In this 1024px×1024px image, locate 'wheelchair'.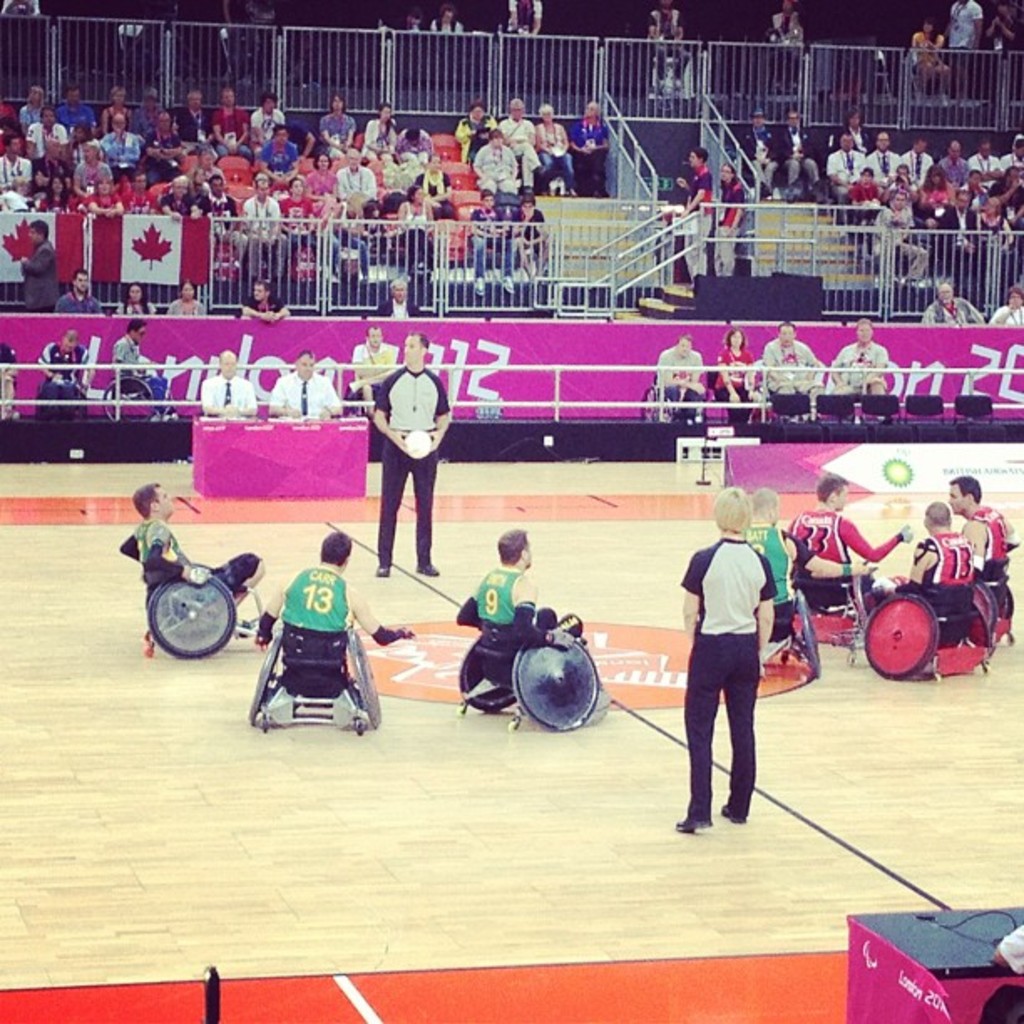
Bounding box: region(448, 606, 607, 733).
